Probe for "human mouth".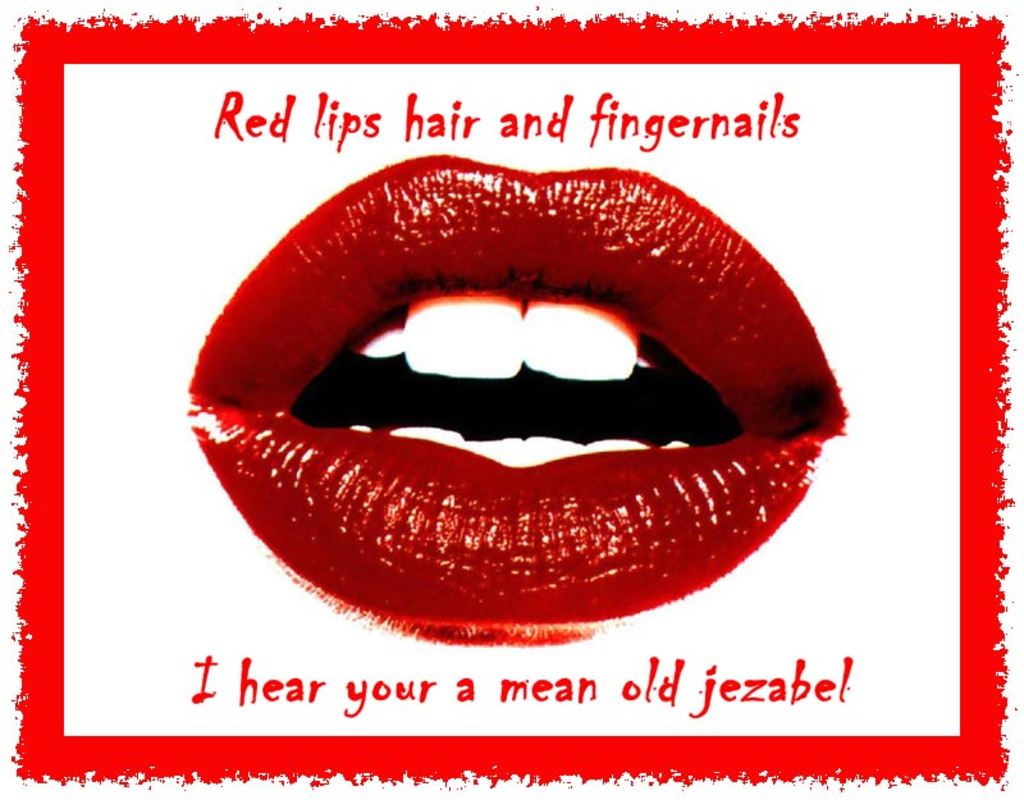
Probe result: locate(188, 147, 856, 650).
